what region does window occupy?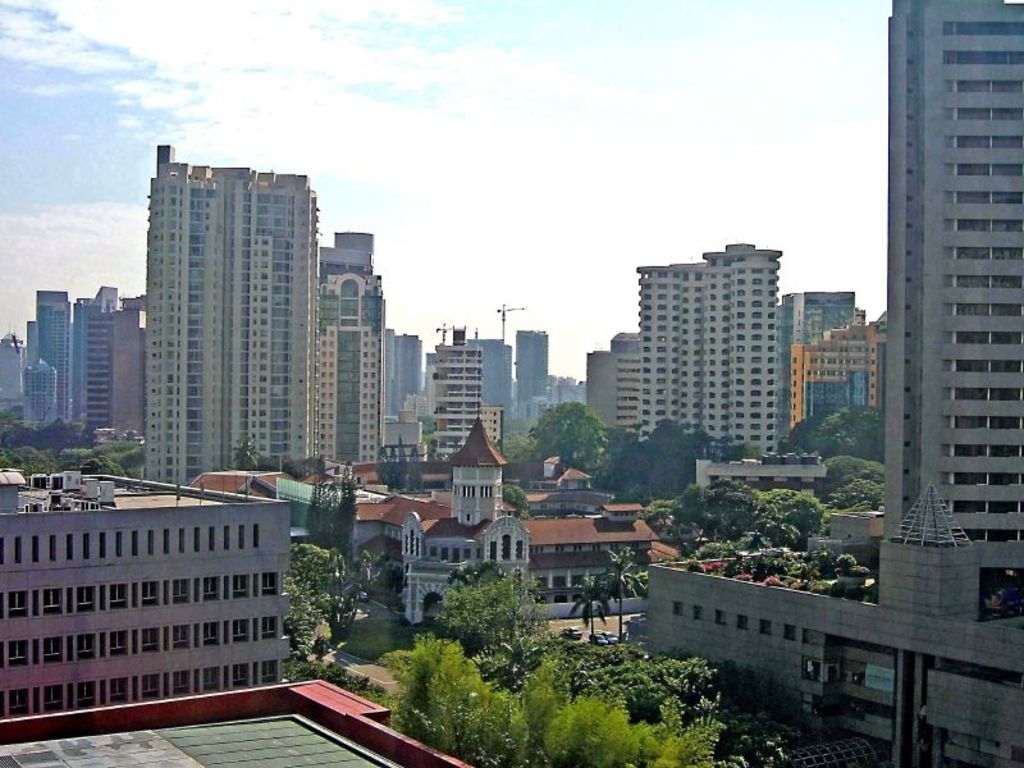
crop(44, 639, 63, 659).
